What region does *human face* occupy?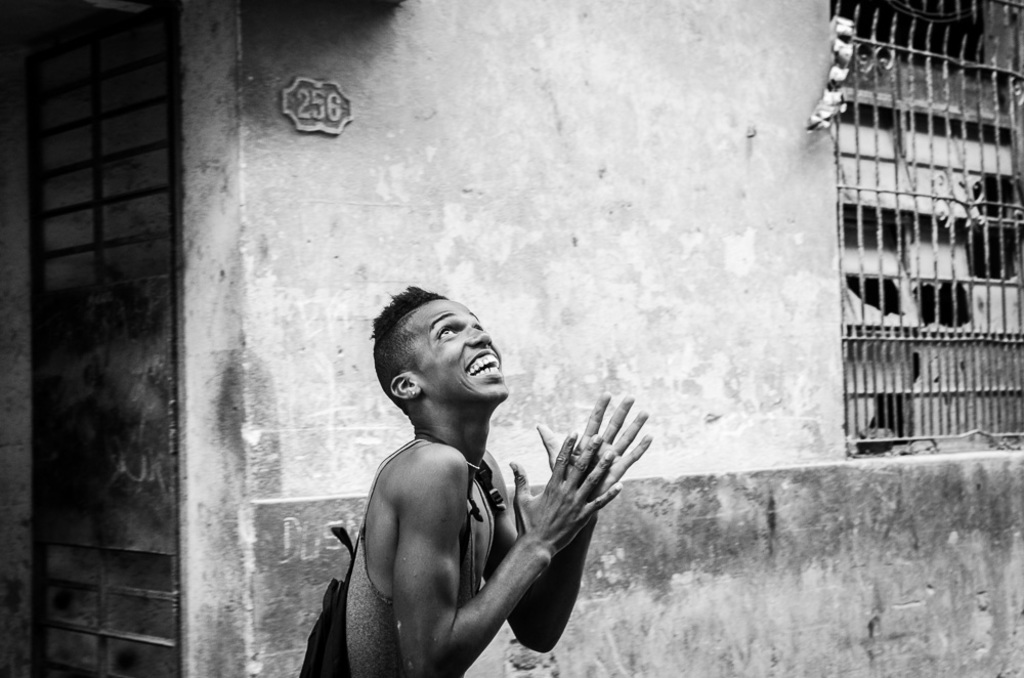
bbox=[401, 296, 514, 395].
